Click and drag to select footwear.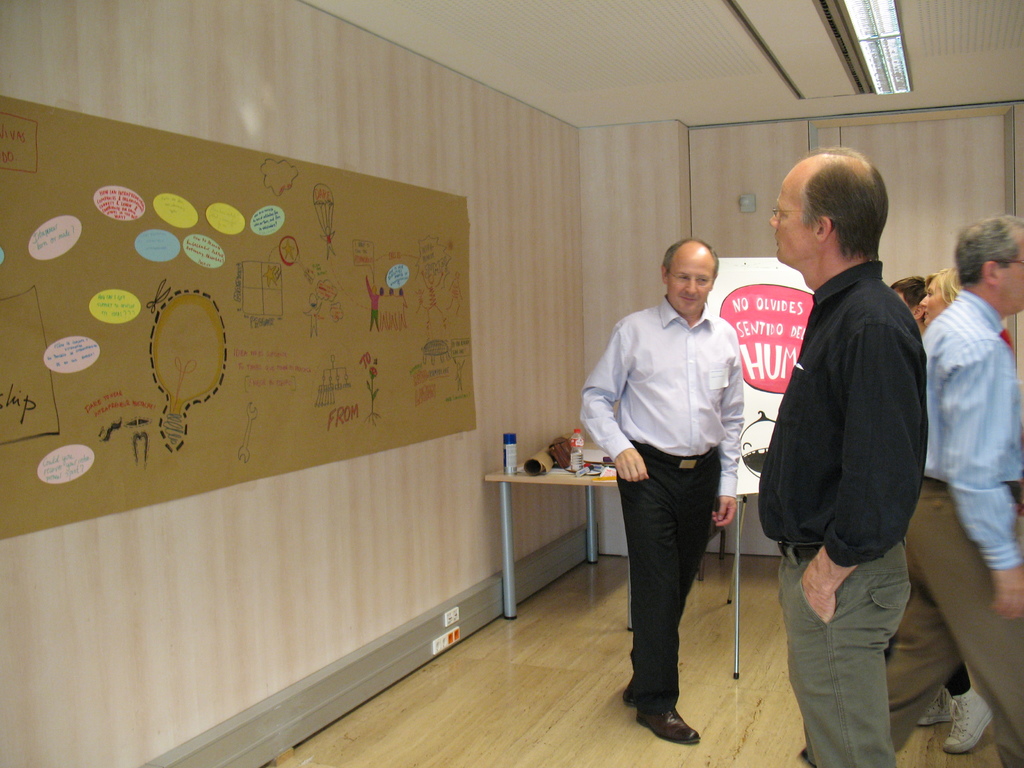
Selection: select_region(918, 685, 955, 728).
